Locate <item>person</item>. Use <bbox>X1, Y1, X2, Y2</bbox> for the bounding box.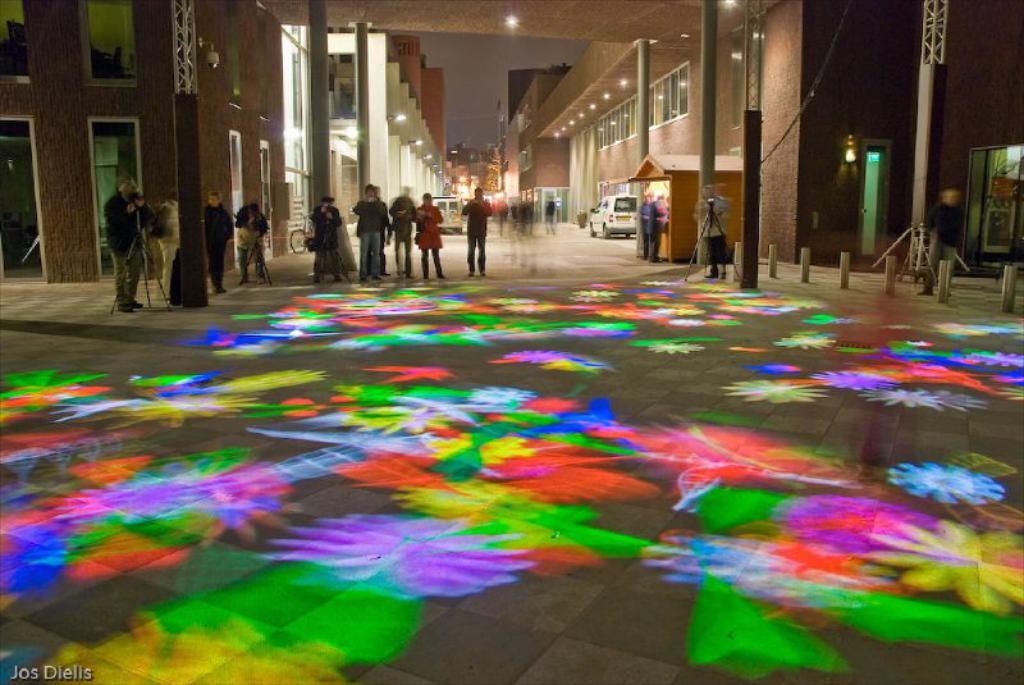
<bbox>207, 189, 233, 293</bbox>.
